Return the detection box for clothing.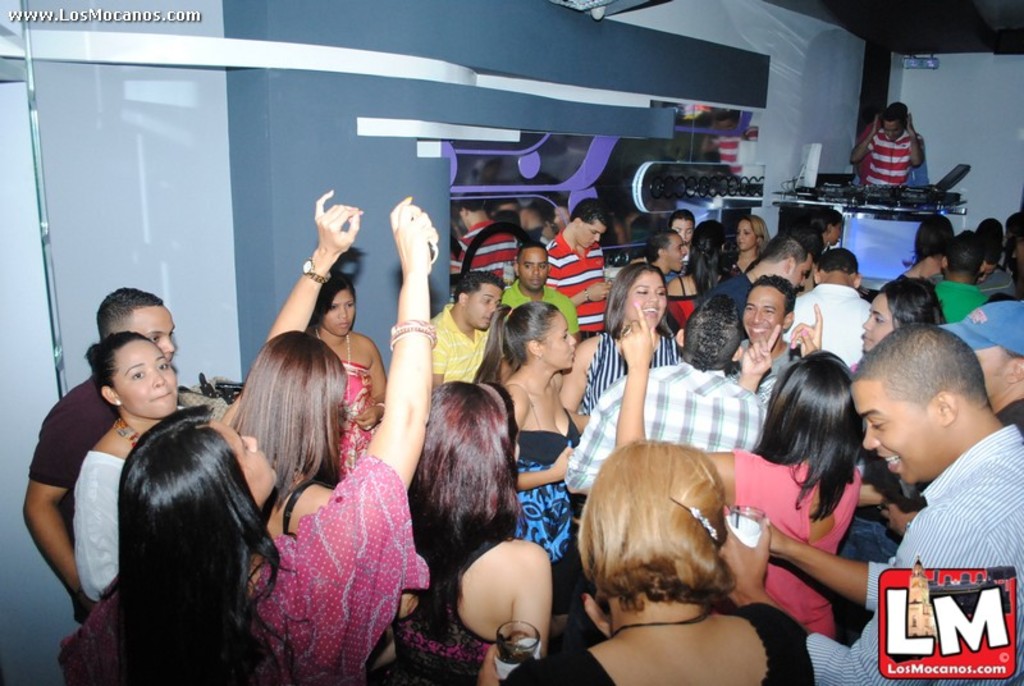
box(19, 380, 124, 608).
